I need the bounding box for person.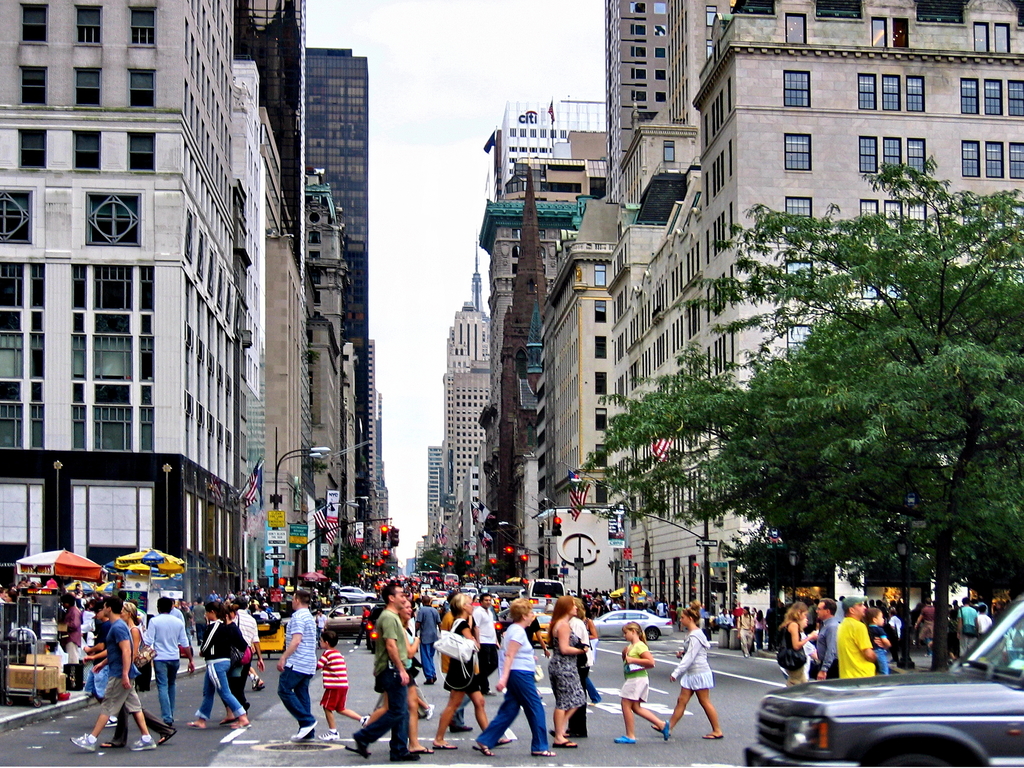
Here it is: select_region(276, 588, 318, 744).
